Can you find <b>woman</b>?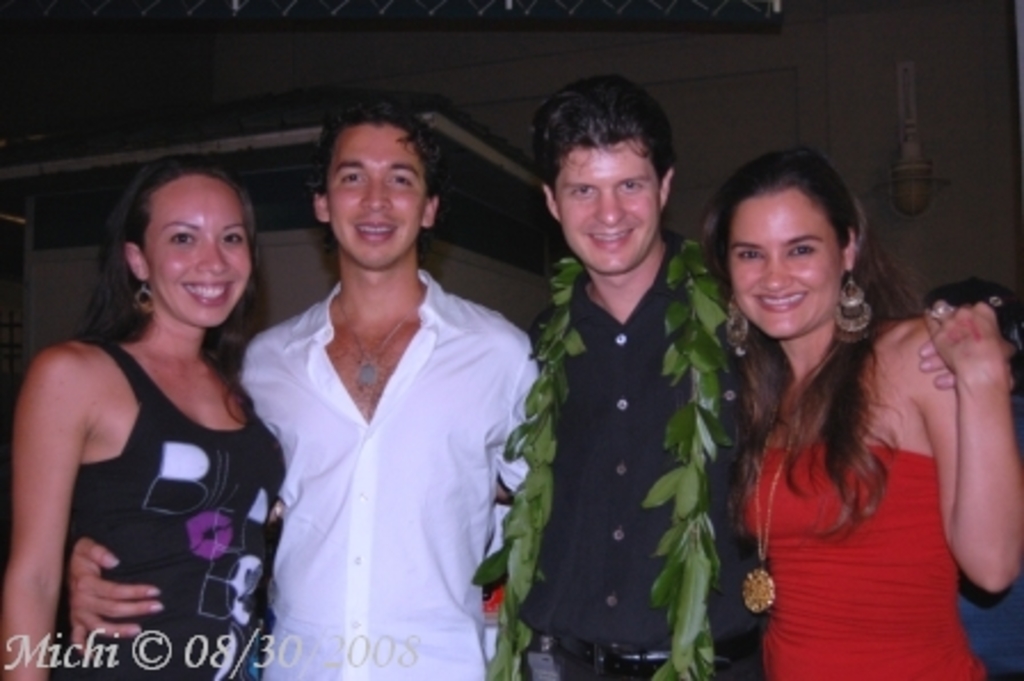
Yes, bounding box: (690,135,1022,679).
